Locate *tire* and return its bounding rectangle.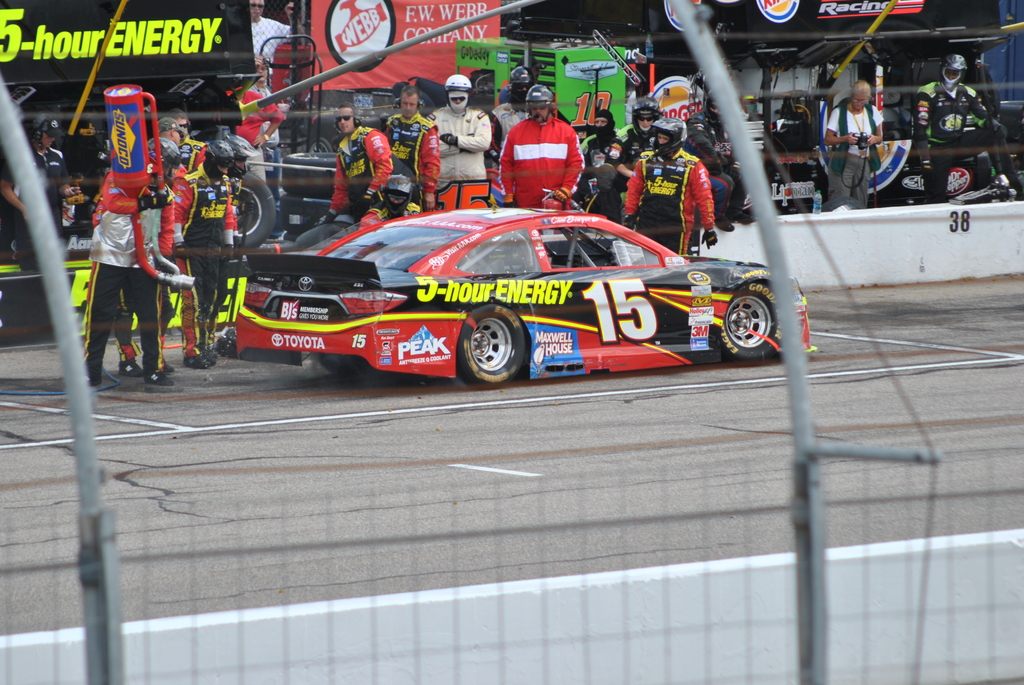
bbox(301, 134, 329, 147).
